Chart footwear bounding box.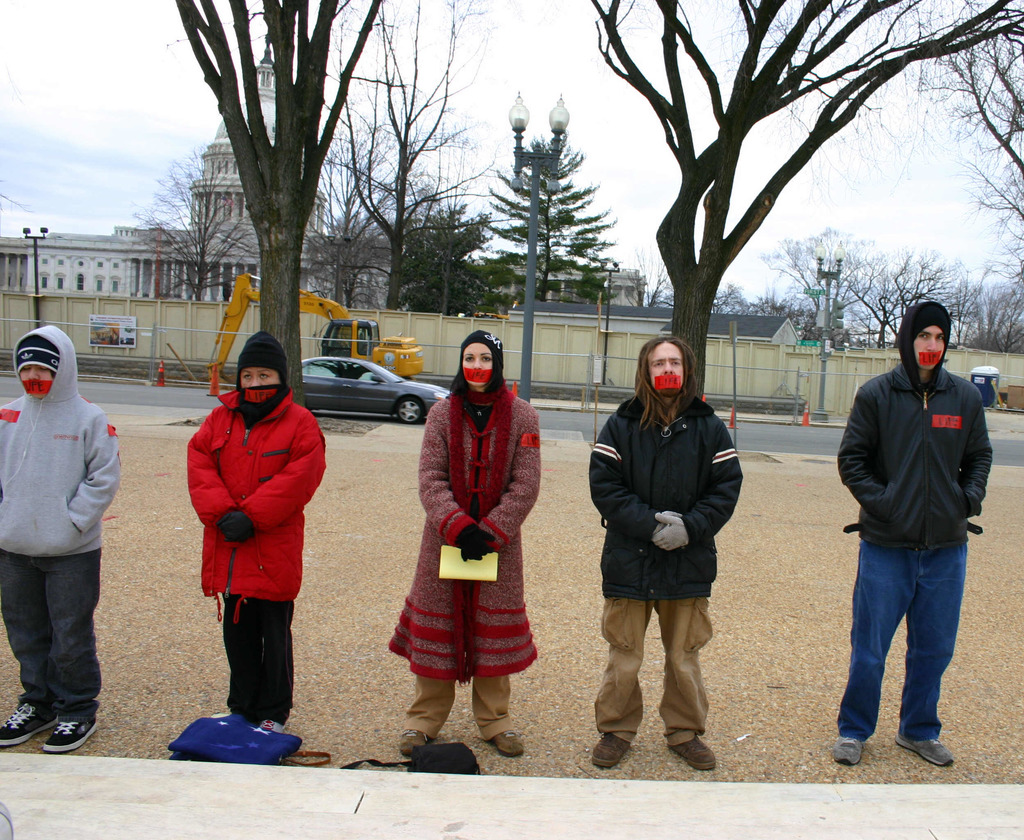
Charted: (894, 737, 954, 770).
